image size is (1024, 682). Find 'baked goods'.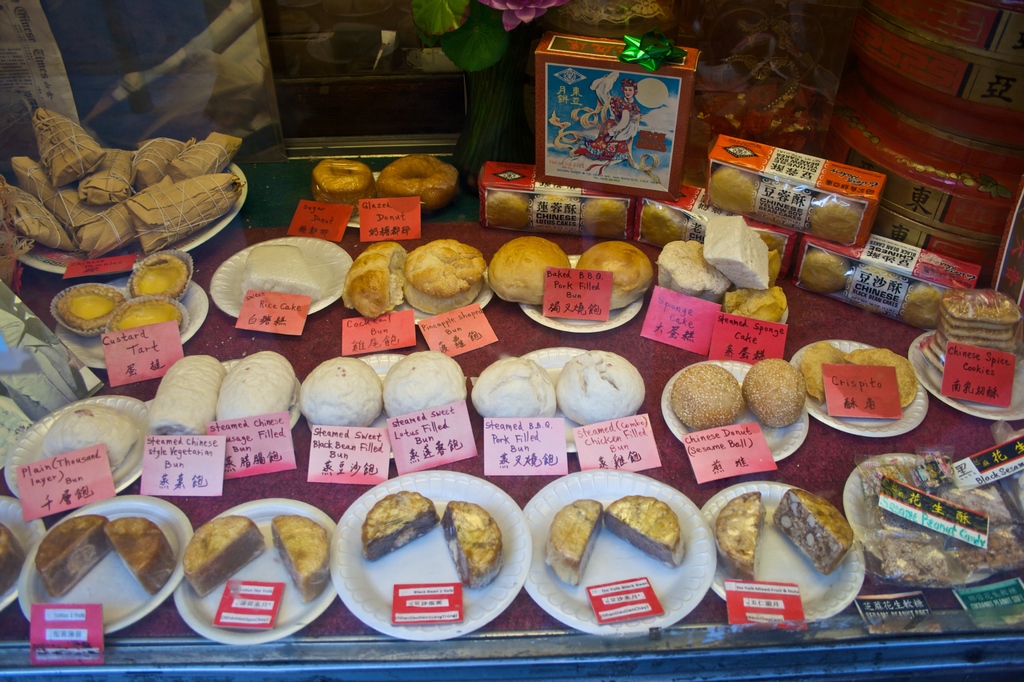
BBox(484, 191, 625, 238).
